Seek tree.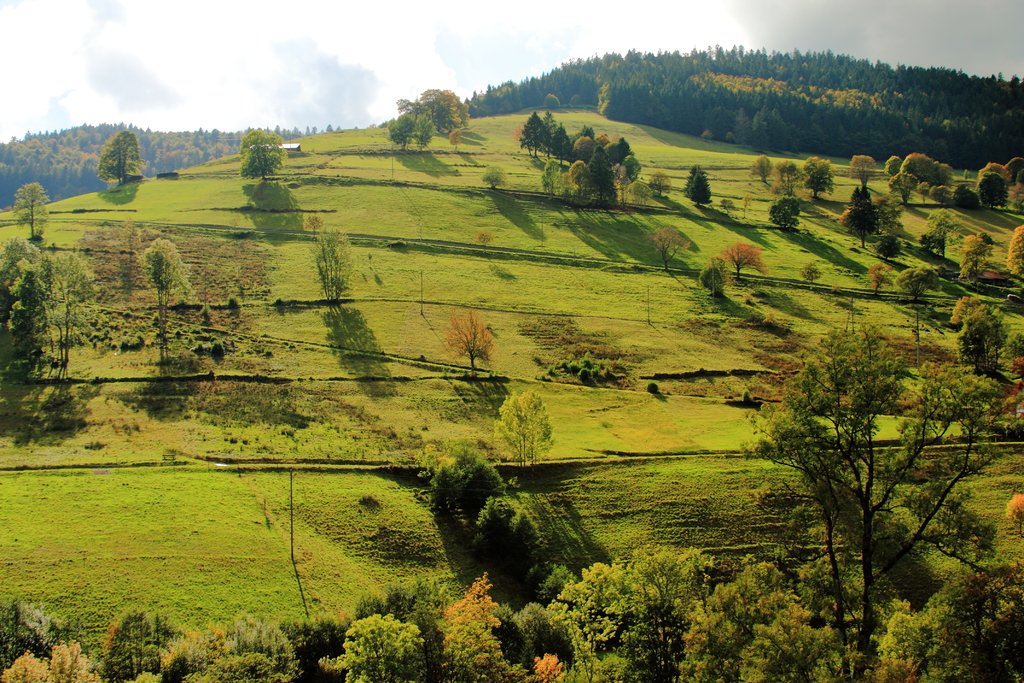
<box>744,154,774,181</box>.
